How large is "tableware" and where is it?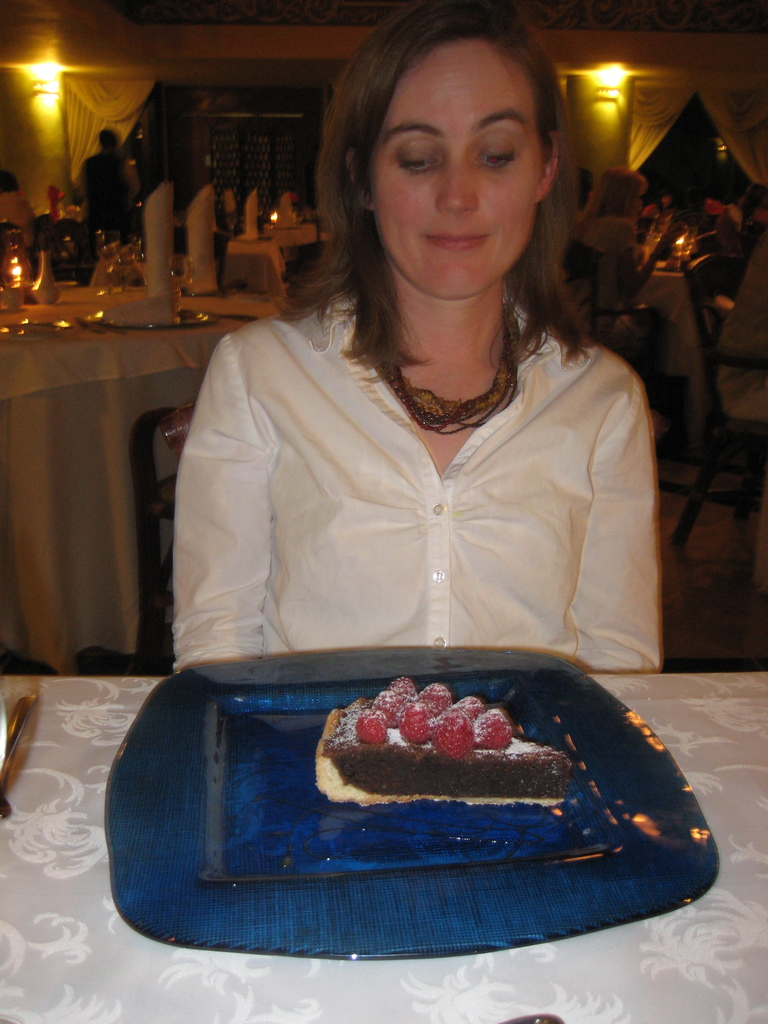
Bounding box: <box>0,693,35,826</box>.
